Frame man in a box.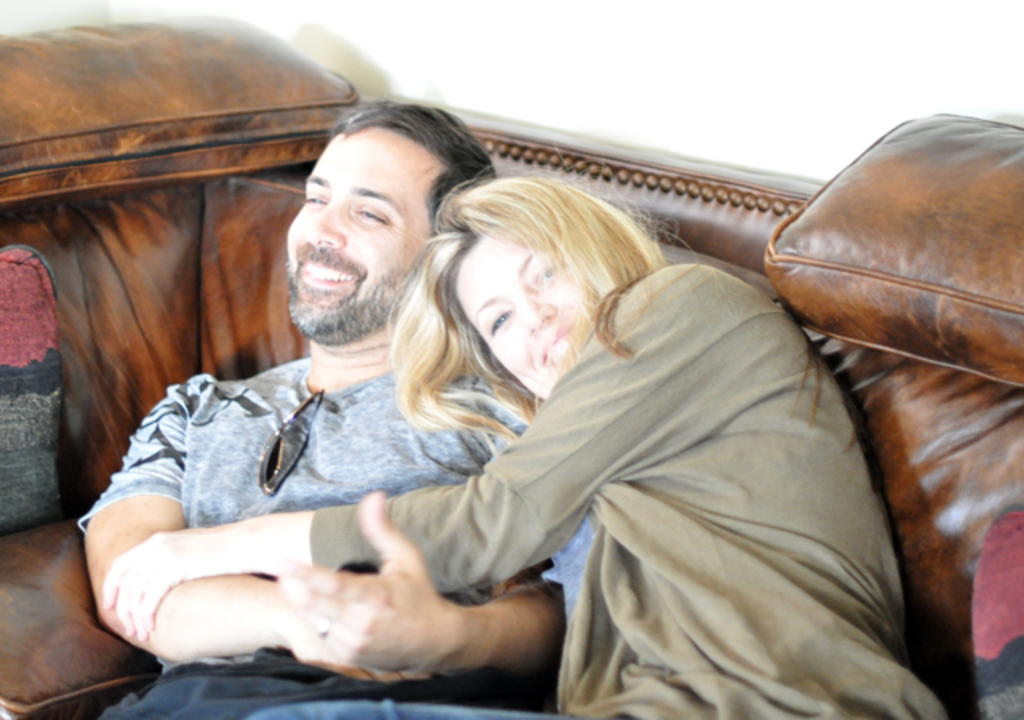
rect(120, 112, 525, 678).
